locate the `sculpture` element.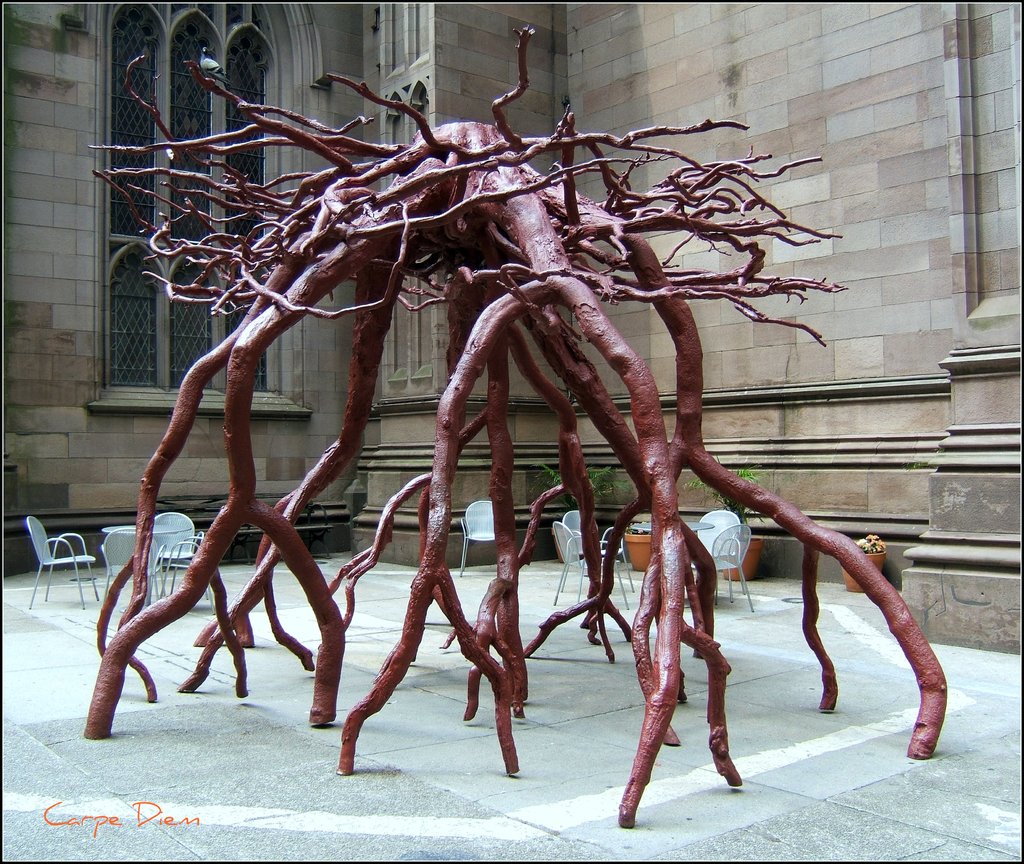
Element bbox: <region>0, 0, 1023, 863</region>.
